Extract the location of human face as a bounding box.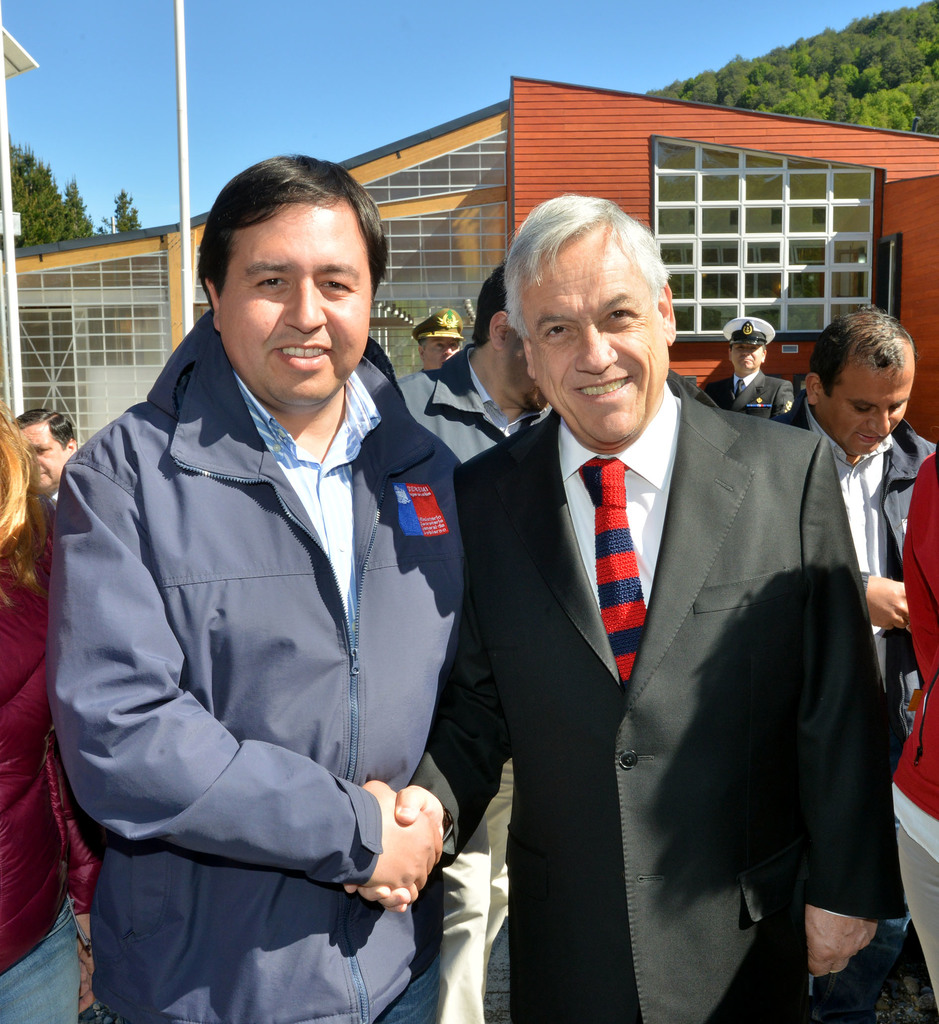
detection(514, 228, 672, 440).
